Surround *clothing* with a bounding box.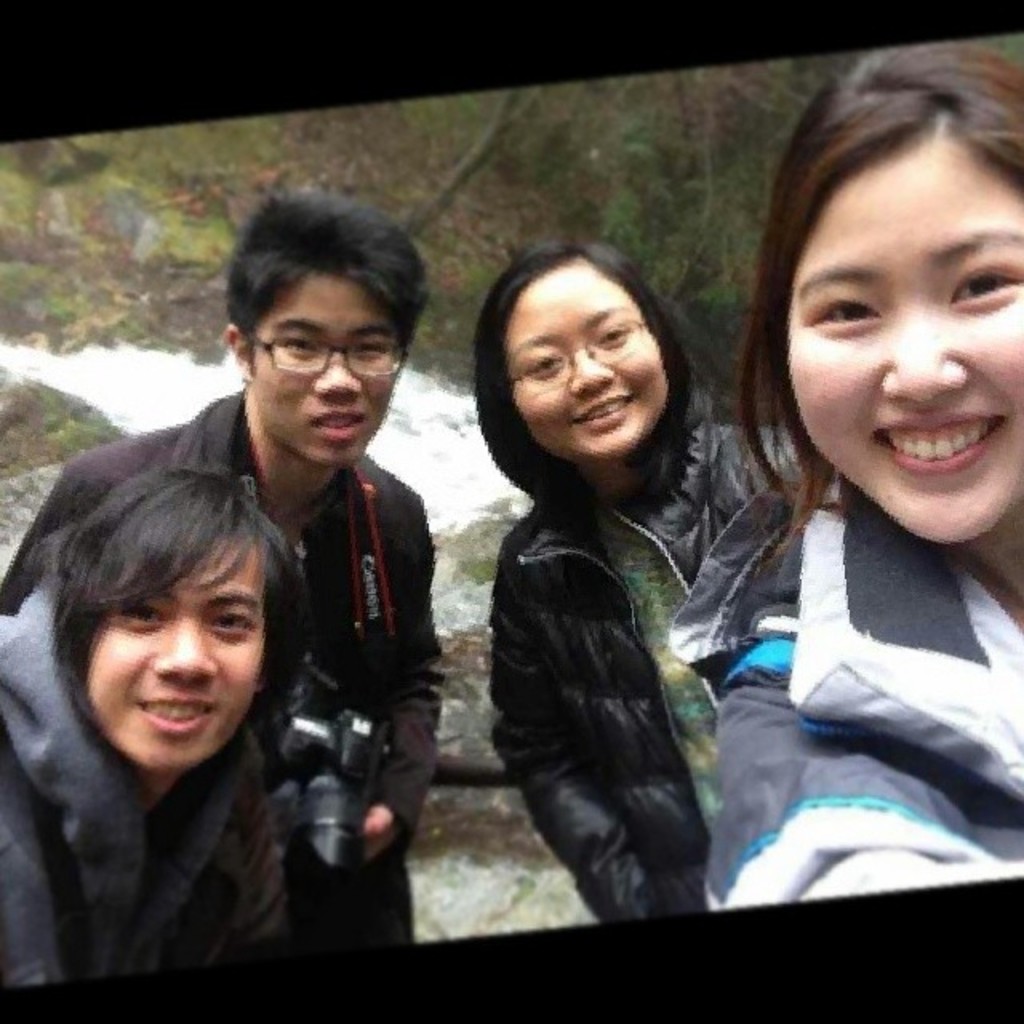
(x1=0, y1=379, x2=448, y2=970).
